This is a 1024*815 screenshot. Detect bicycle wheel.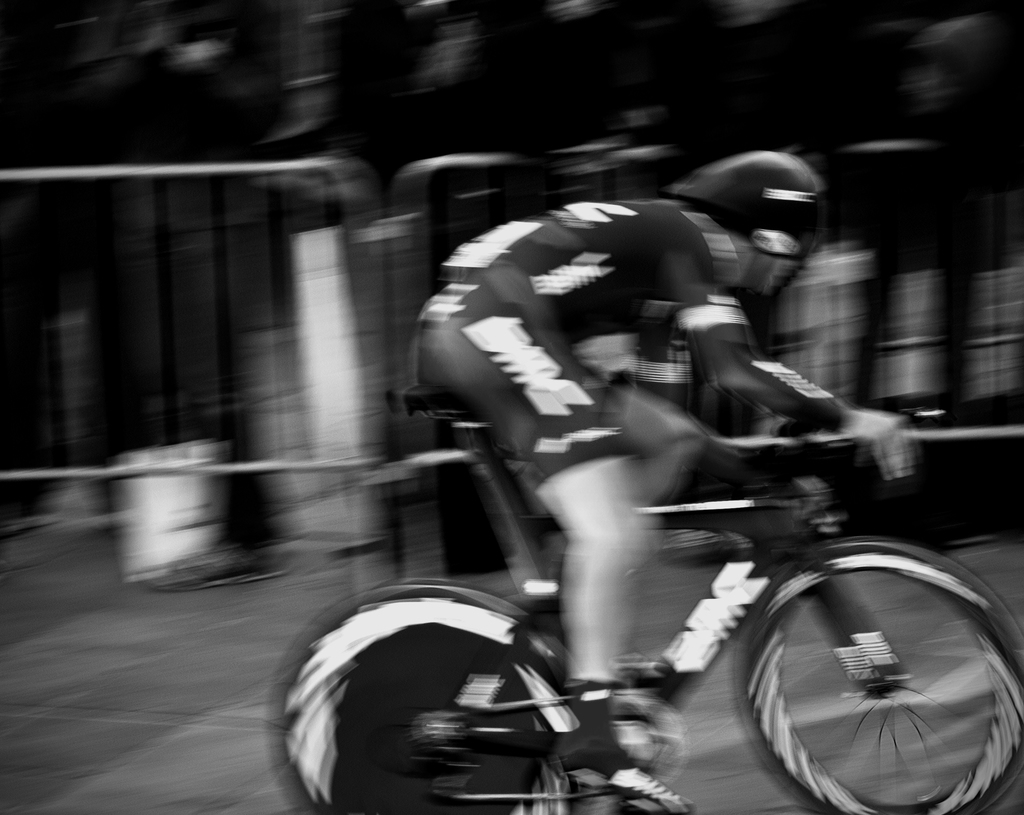
{"x1": 739, "y1": 537, "x2": 1023, "y2": 814}.
